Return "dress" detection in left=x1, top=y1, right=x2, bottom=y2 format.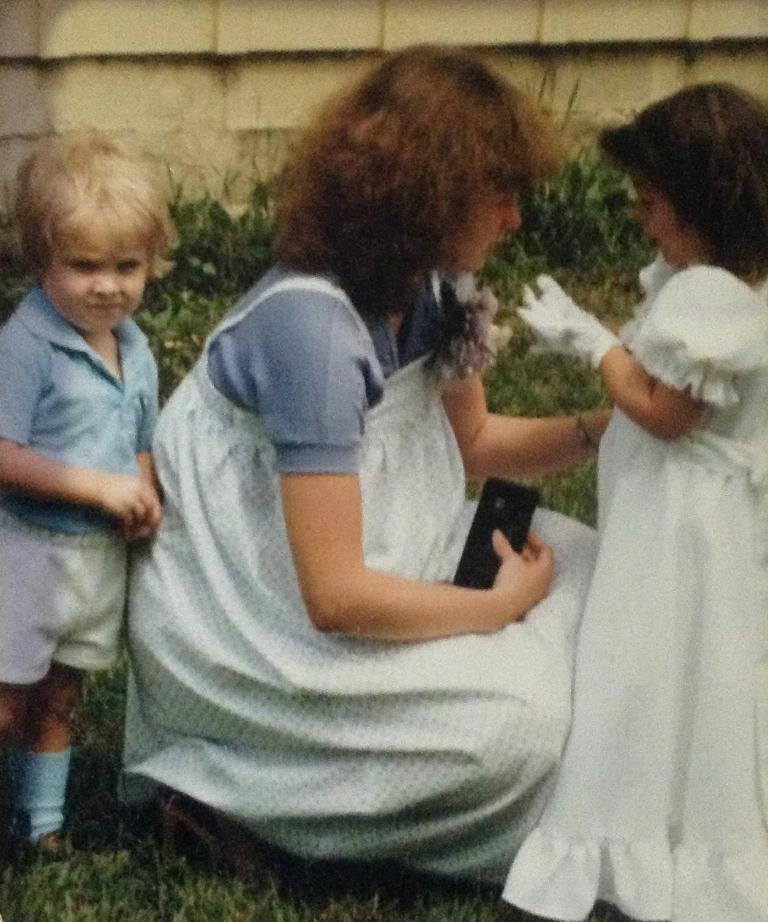
left=502, top=265, right=767, bottom=921.
